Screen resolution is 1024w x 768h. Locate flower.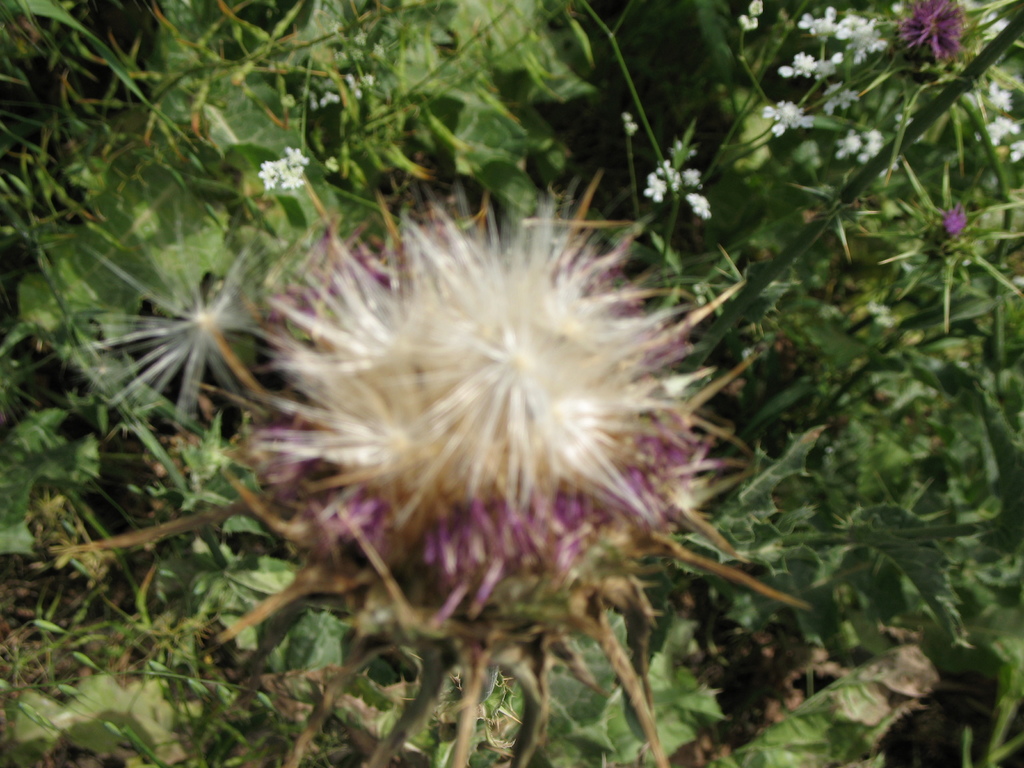
crop(838, 129, 862, 158).
